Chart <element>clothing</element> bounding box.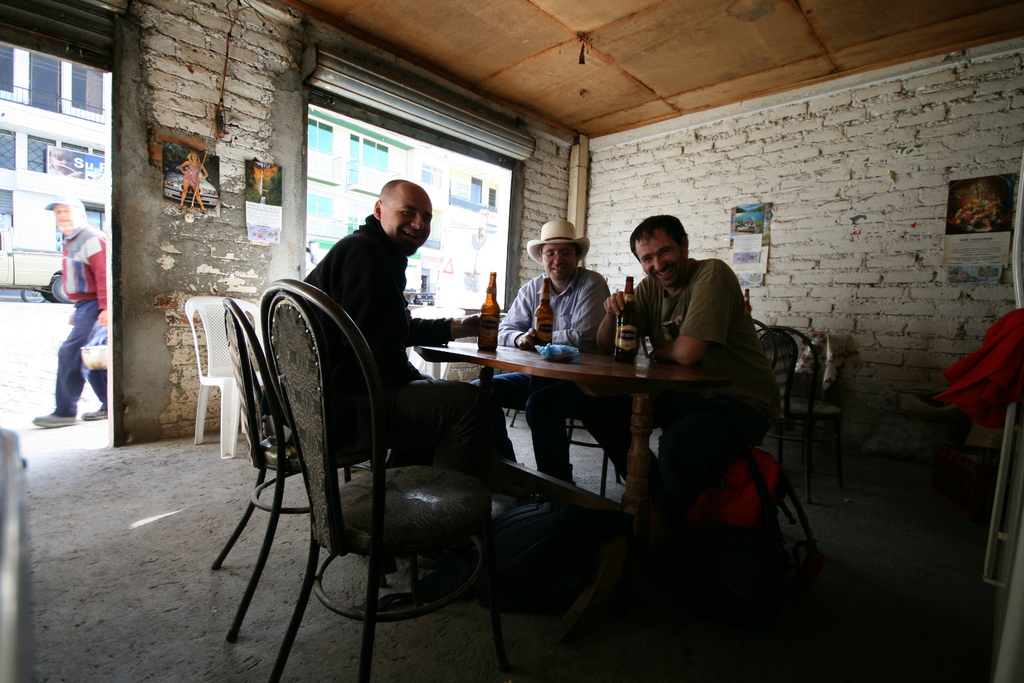
Charted: <bbox>476, 261, 618, 479</bbox>.
